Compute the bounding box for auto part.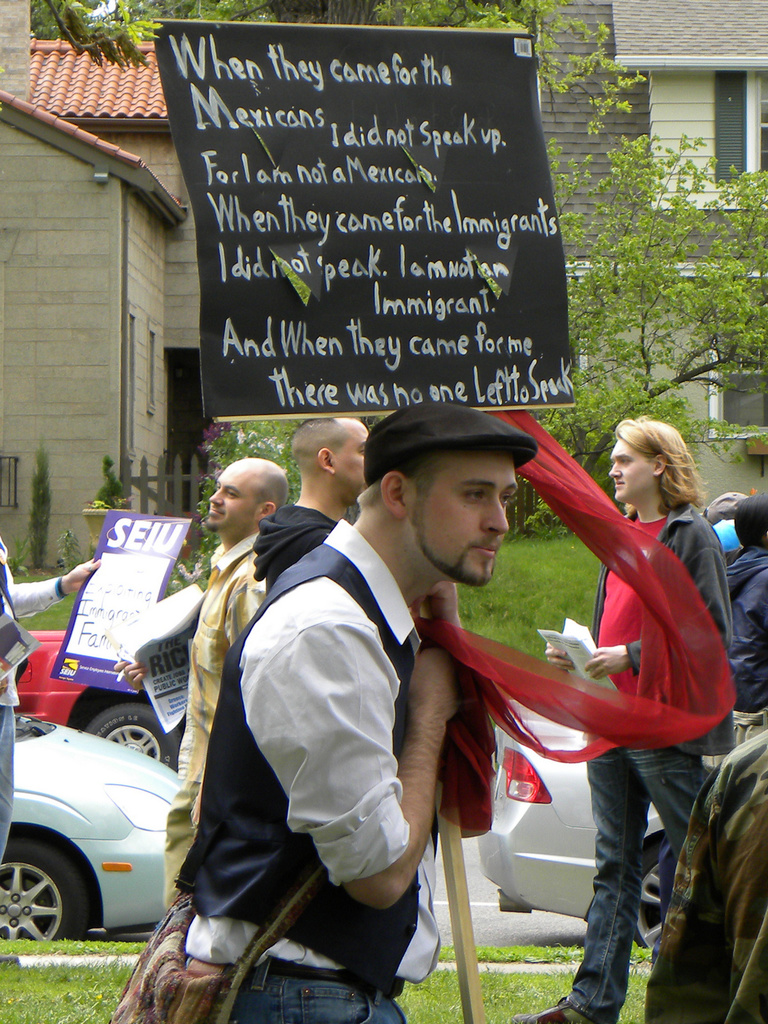
detection(0, 719, 185, 956).
